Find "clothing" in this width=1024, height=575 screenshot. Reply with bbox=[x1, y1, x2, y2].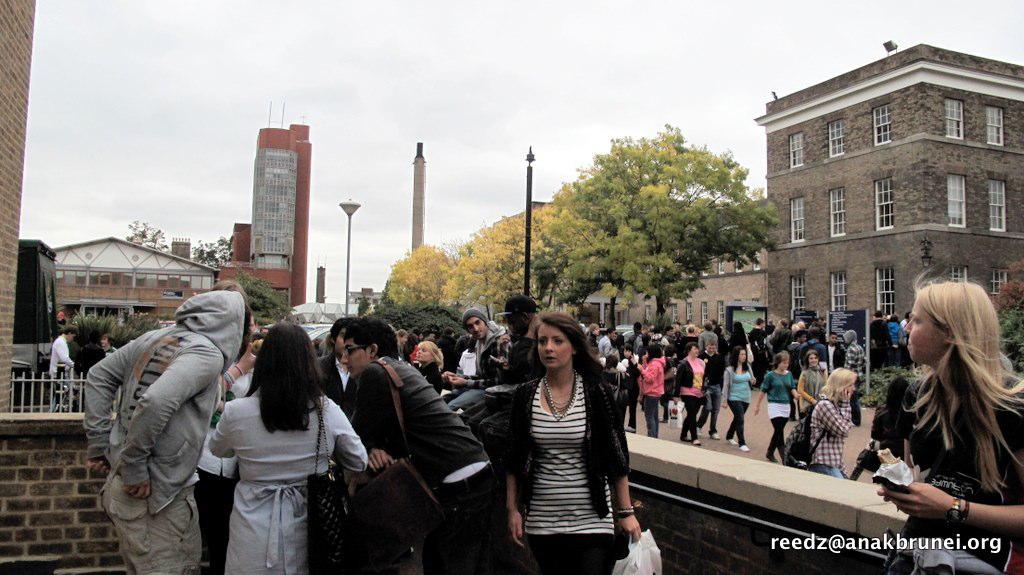
bbox=[724, 366, 751, 398].
